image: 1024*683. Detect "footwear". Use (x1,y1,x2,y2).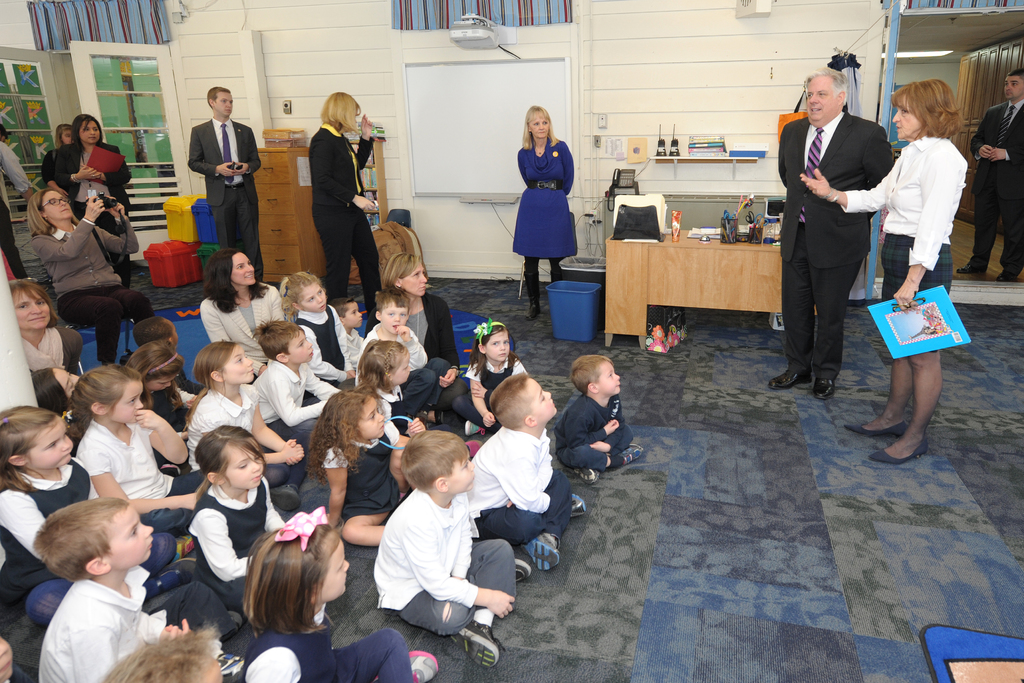
(173,532,198,559).
